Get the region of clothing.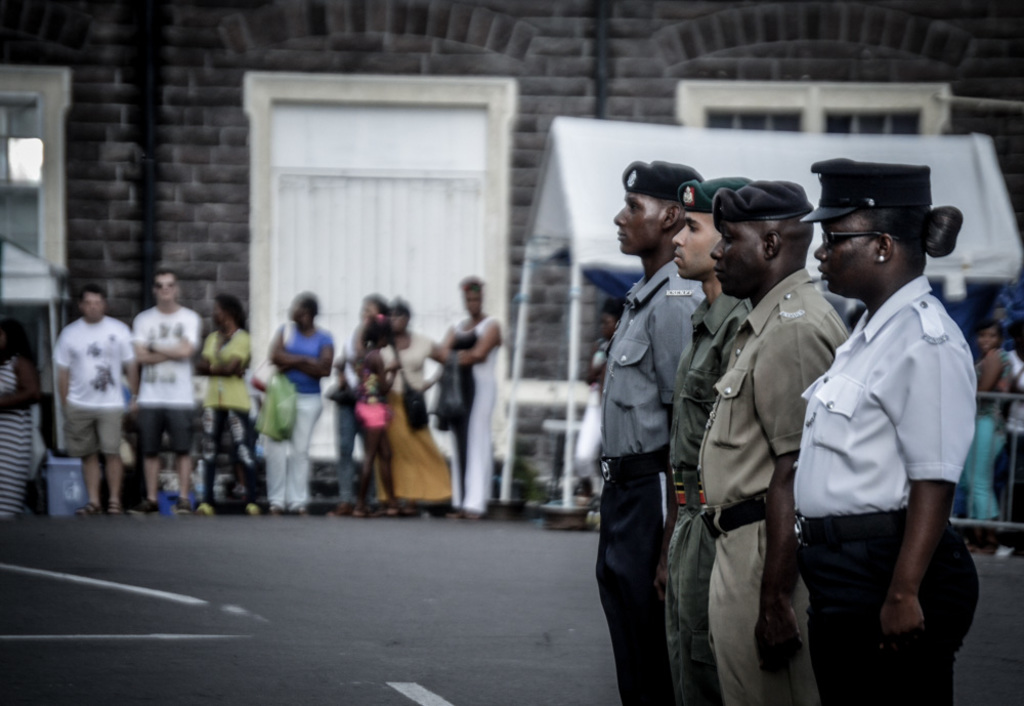
x1=371, y1=329, x2=453, y2=505.
